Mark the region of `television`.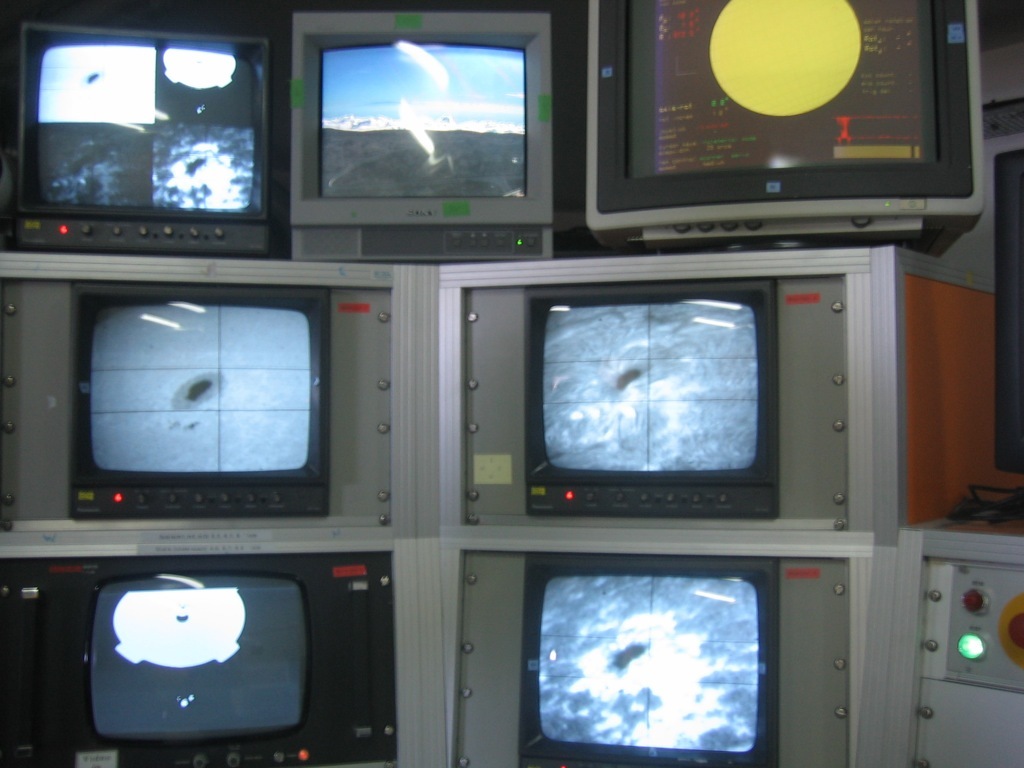
Region: l=41, t=560, r=355, b=767.
